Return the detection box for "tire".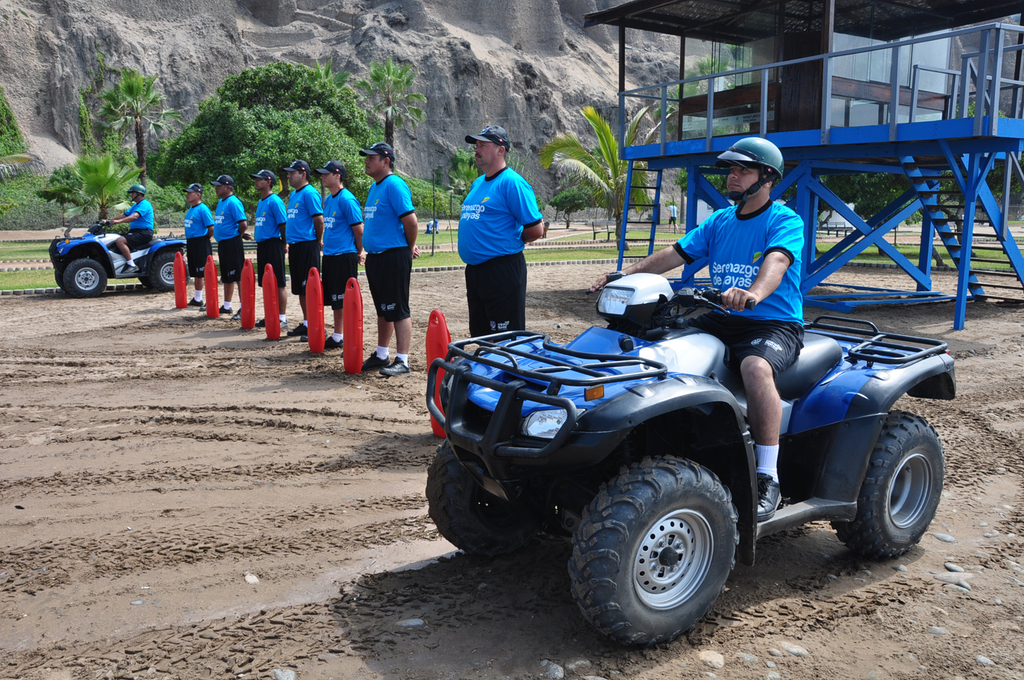
<region>572, 447, 740, 651</region>.
